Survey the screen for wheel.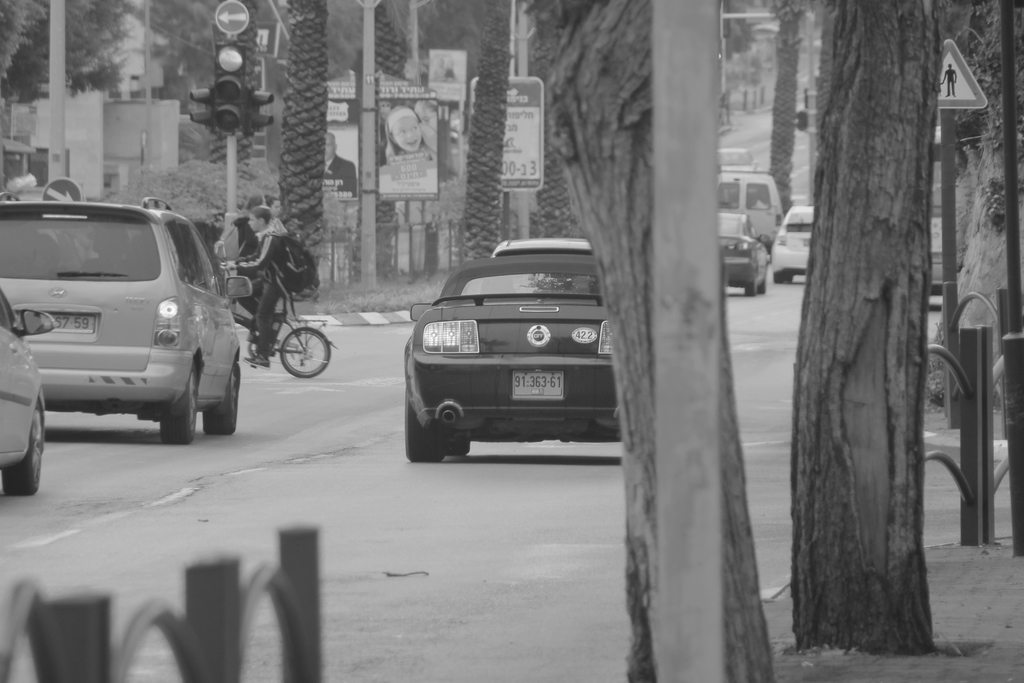
Survey found: bbox(407, 384, 468, 462).
